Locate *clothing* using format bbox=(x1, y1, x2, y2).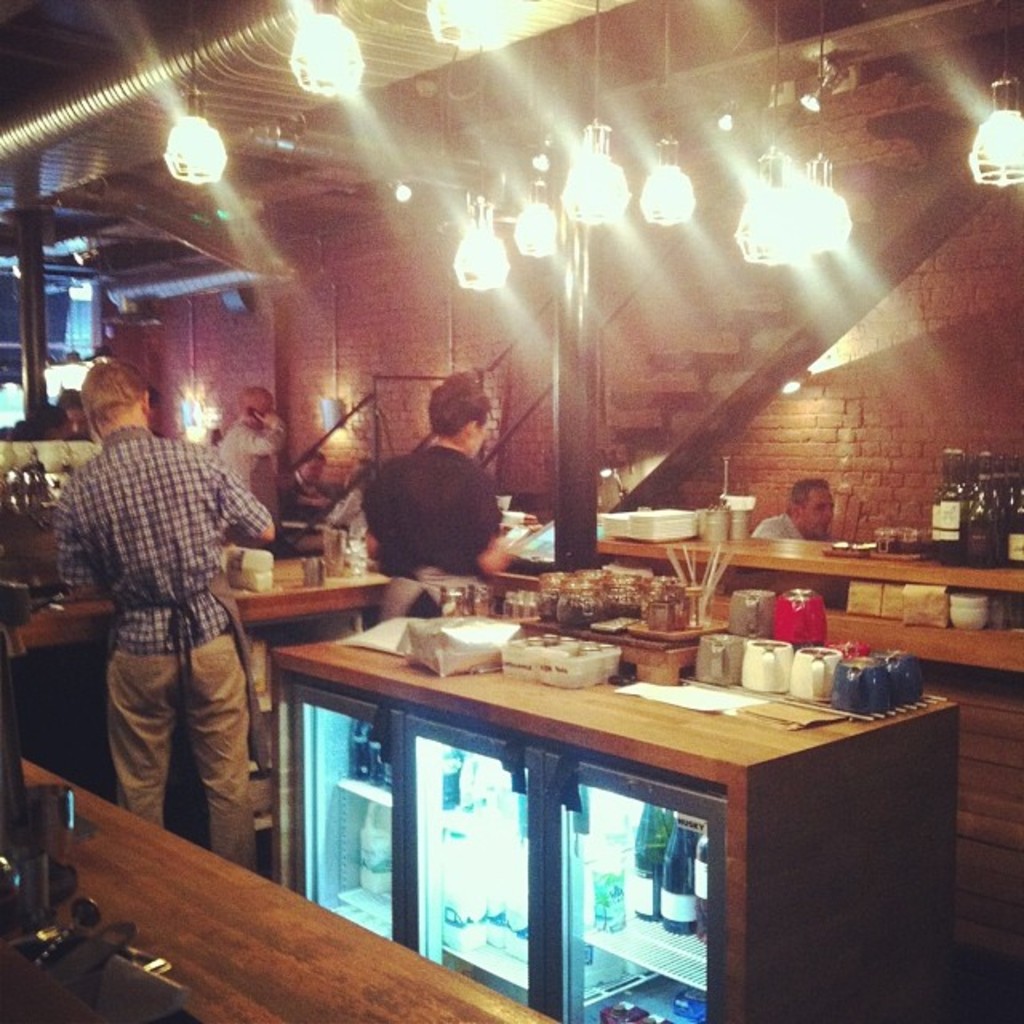
bbox=(214, 413, 282, 510).
